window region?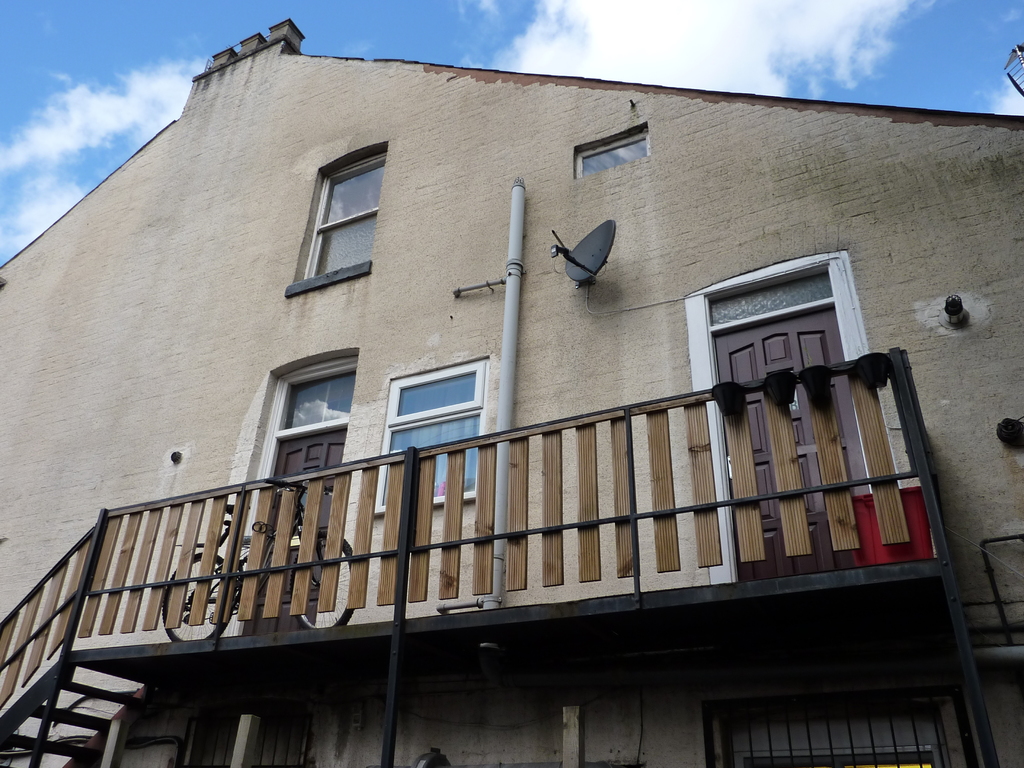
[572, 120, 648, 182]
